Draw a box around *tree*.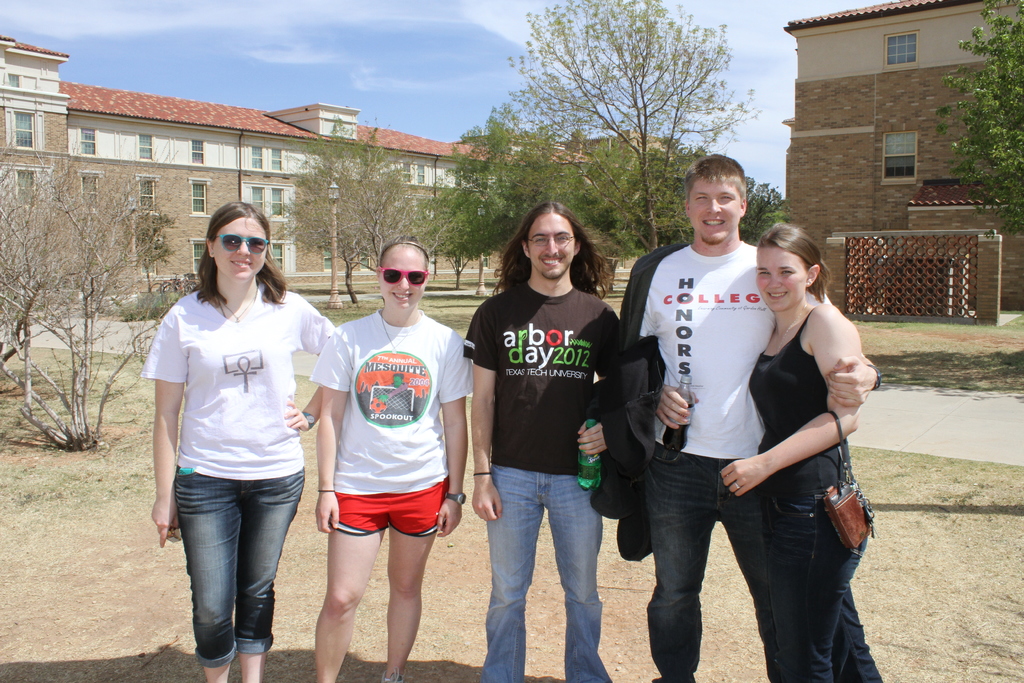
bbox=(275, 111, 422, 320).
